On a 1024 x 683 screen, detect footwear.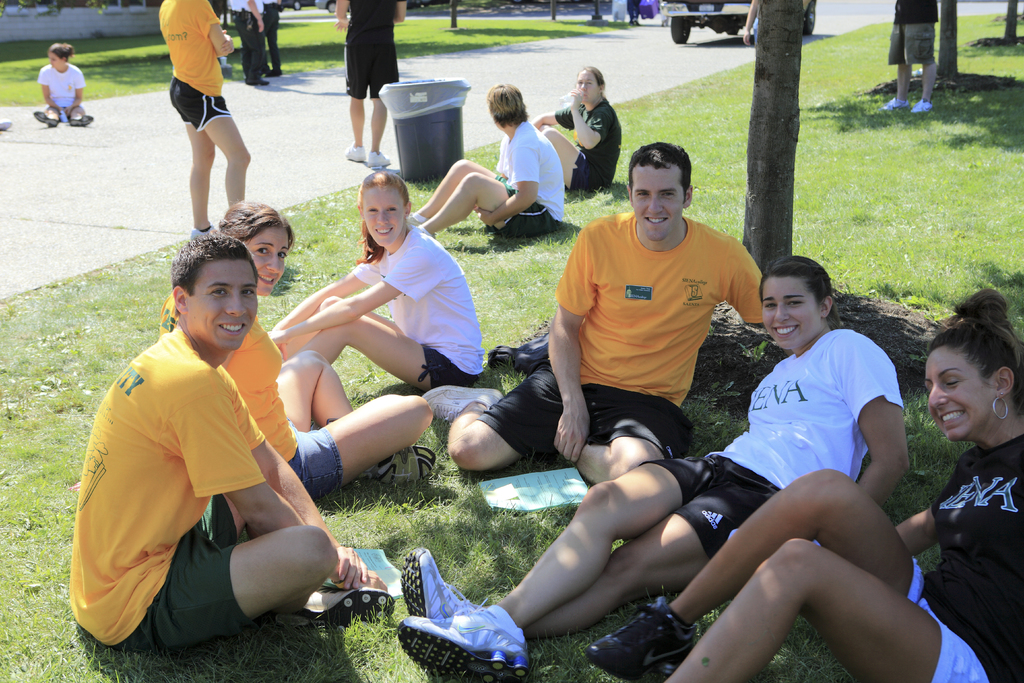
region(245, 78, 269, 88).
